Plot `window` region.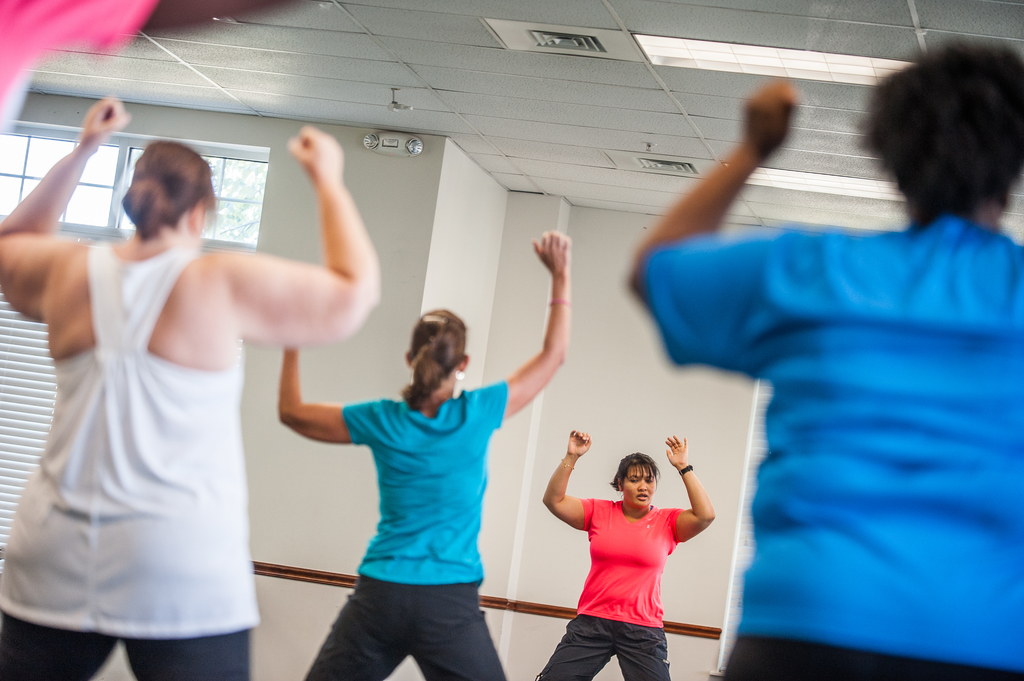
Plotted at <box>0,113,271,607</box>.
